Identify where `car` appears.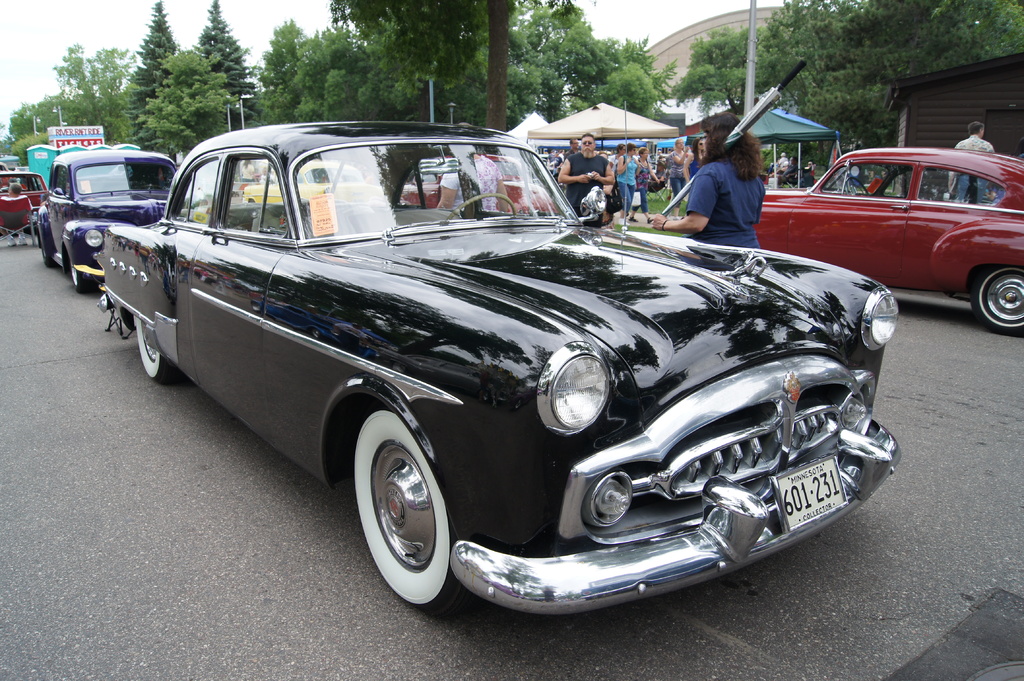
Appears at 90 134 907 626.
